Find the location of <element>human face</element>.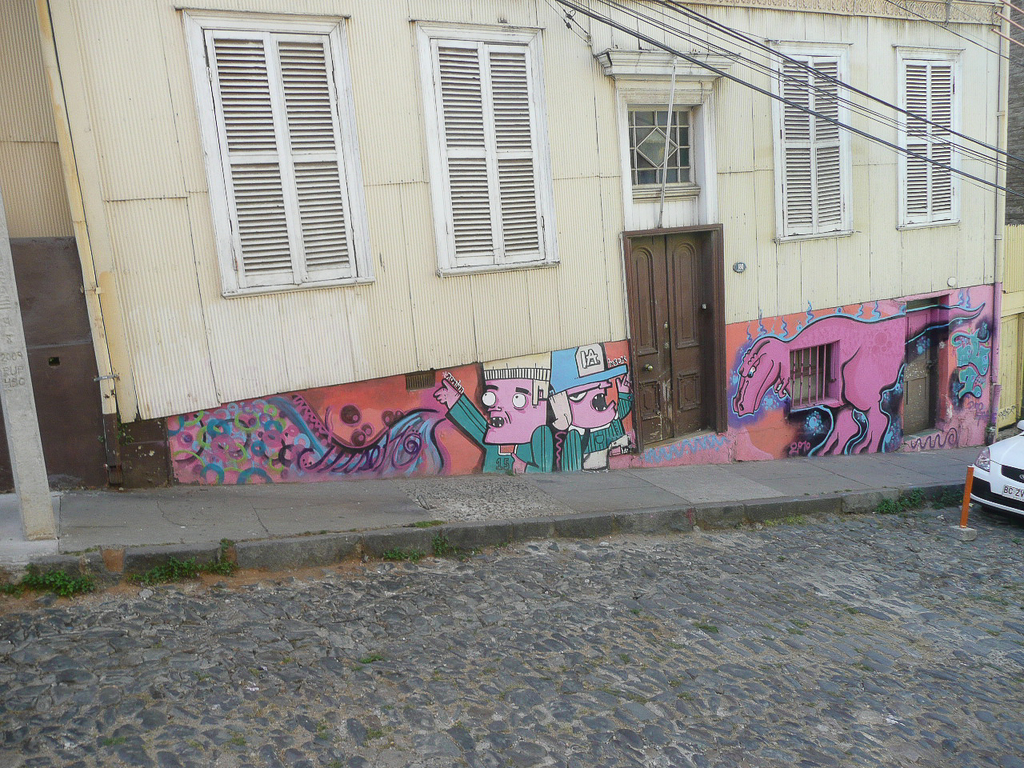
Location: pyautogui.locateOnScreen(567, 385, 615, 426).
